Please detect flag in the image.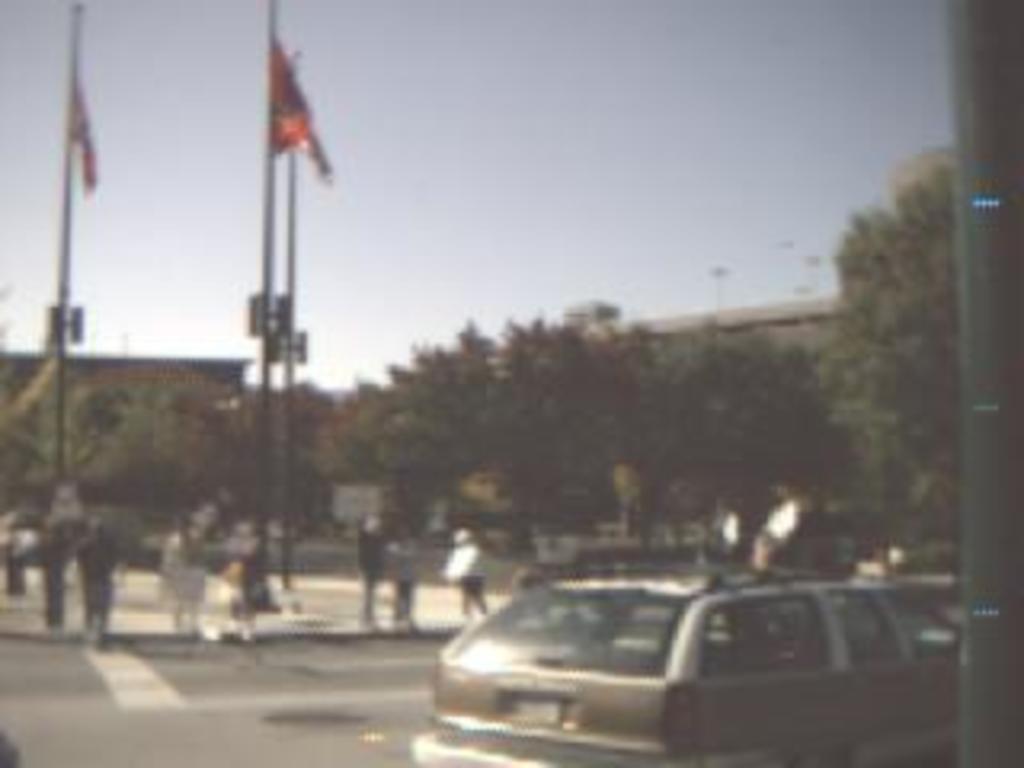
<region>51, 29, 102, 198</region>.
